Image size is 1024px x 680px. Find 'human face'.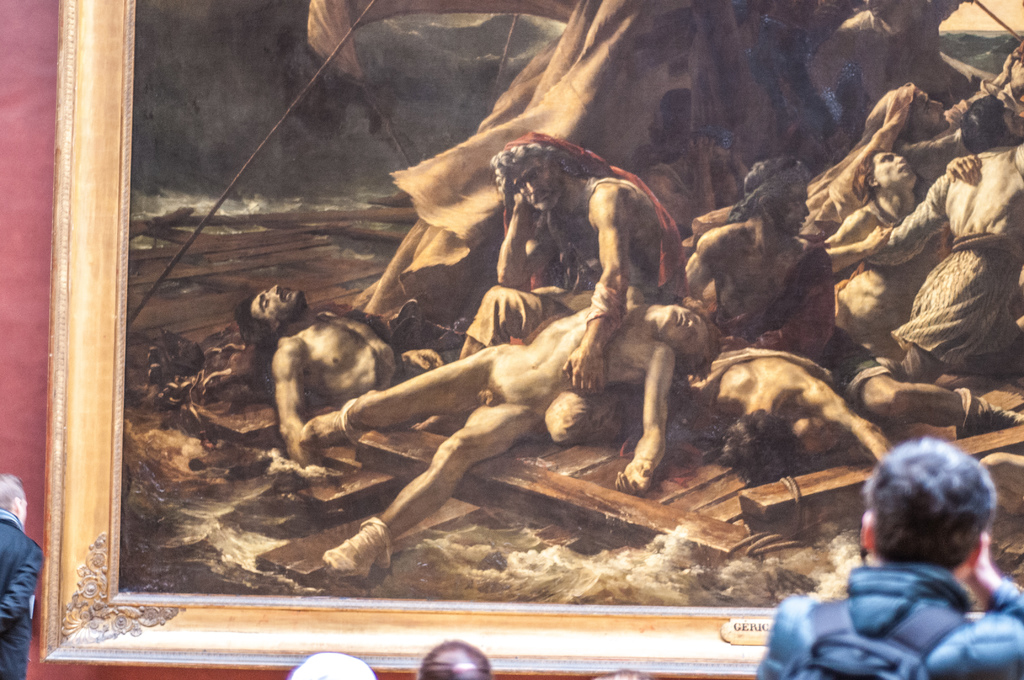
bbox=(780, 172, 831, 240).
